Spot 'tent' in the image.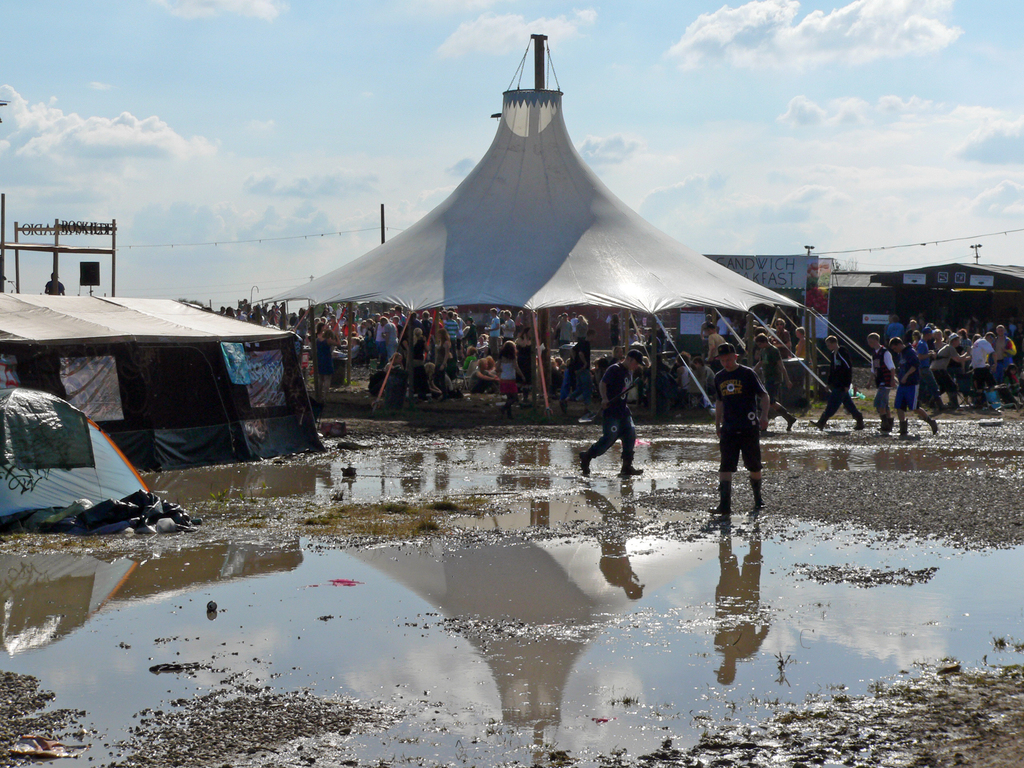
'tent' found at <region>0, 390, 178, 534</region>.
